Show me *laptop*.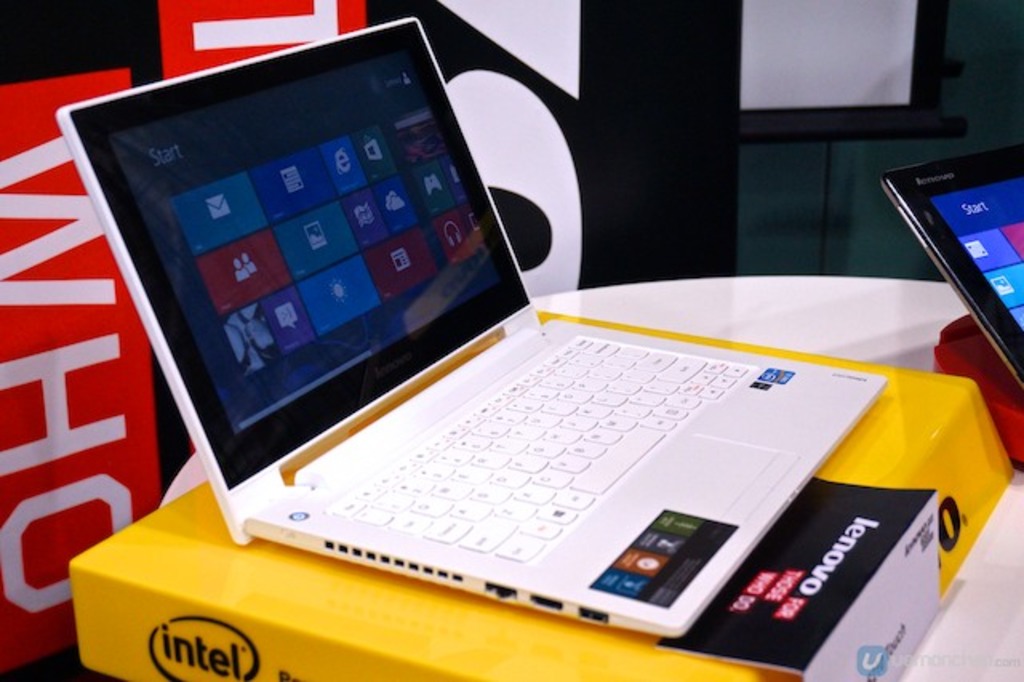
*laptop* is here: (x1=882, y1=141, x2=1022, y2=383).
